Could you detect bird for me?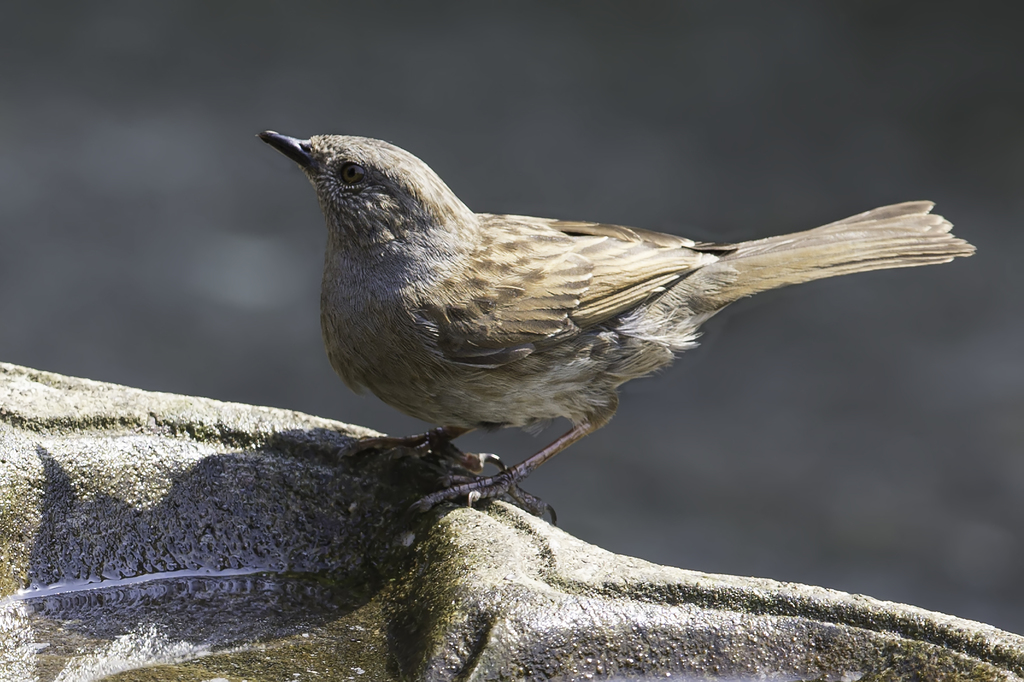
Detection result: 253 140 1023 523.
